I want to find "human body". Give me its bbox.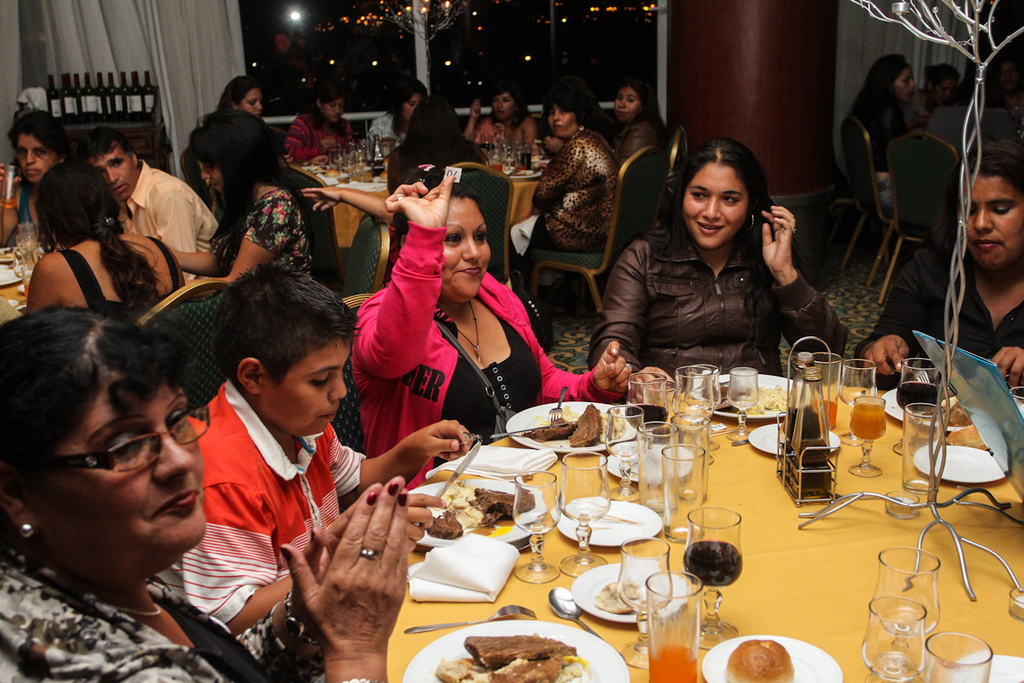
l=916, t=62, r=958, b=115.
